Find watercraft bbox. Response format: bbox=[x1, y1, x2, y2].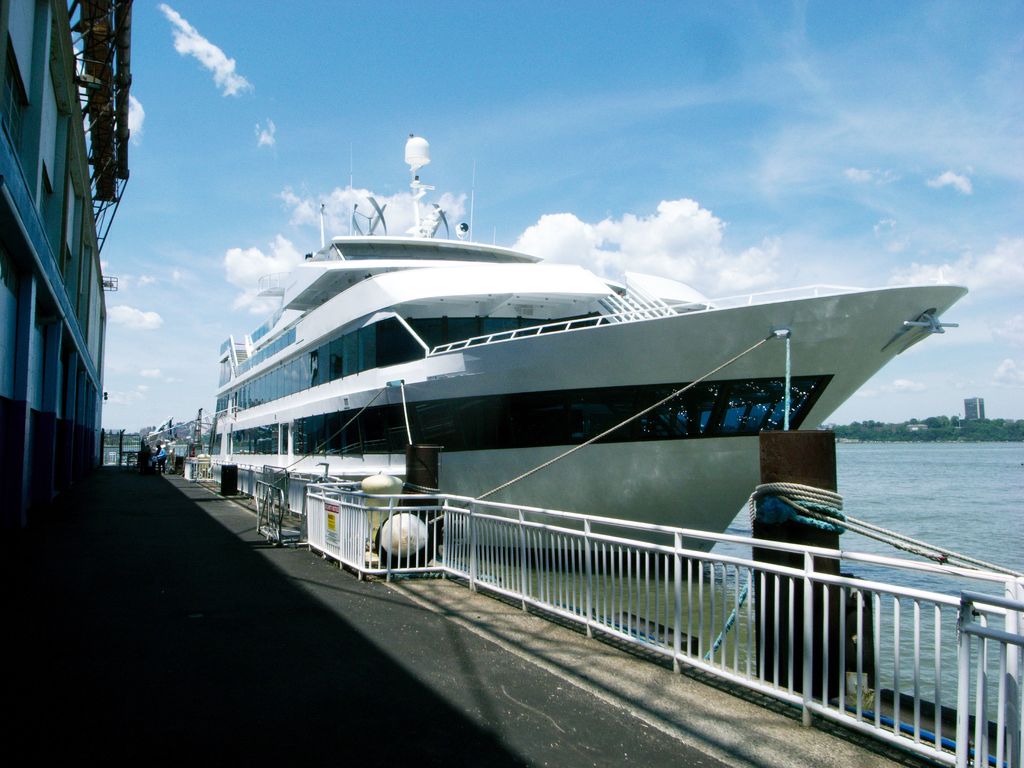
bbox=[173, 202, 959, 511].
